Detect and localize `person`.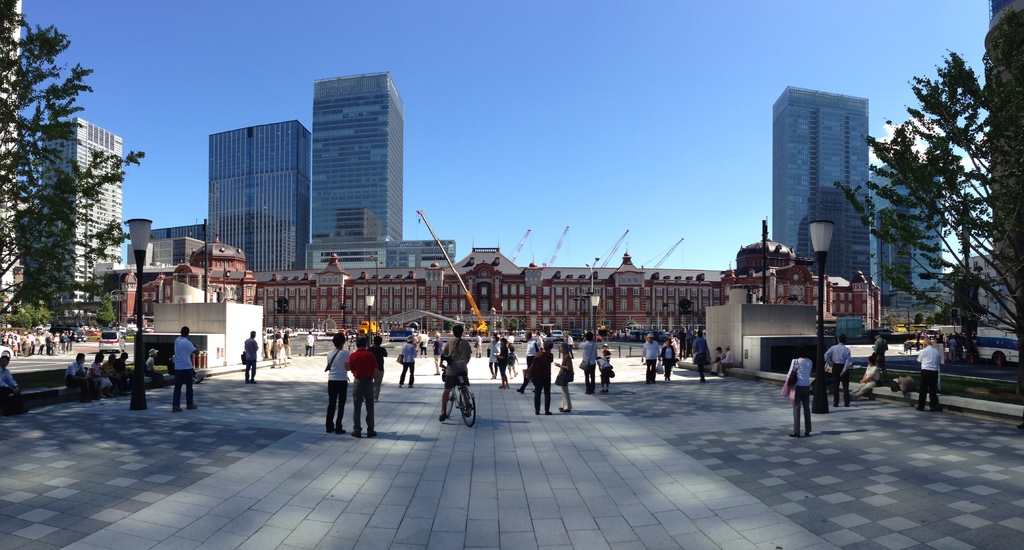
Localized at [787, 342, 813, 439].
